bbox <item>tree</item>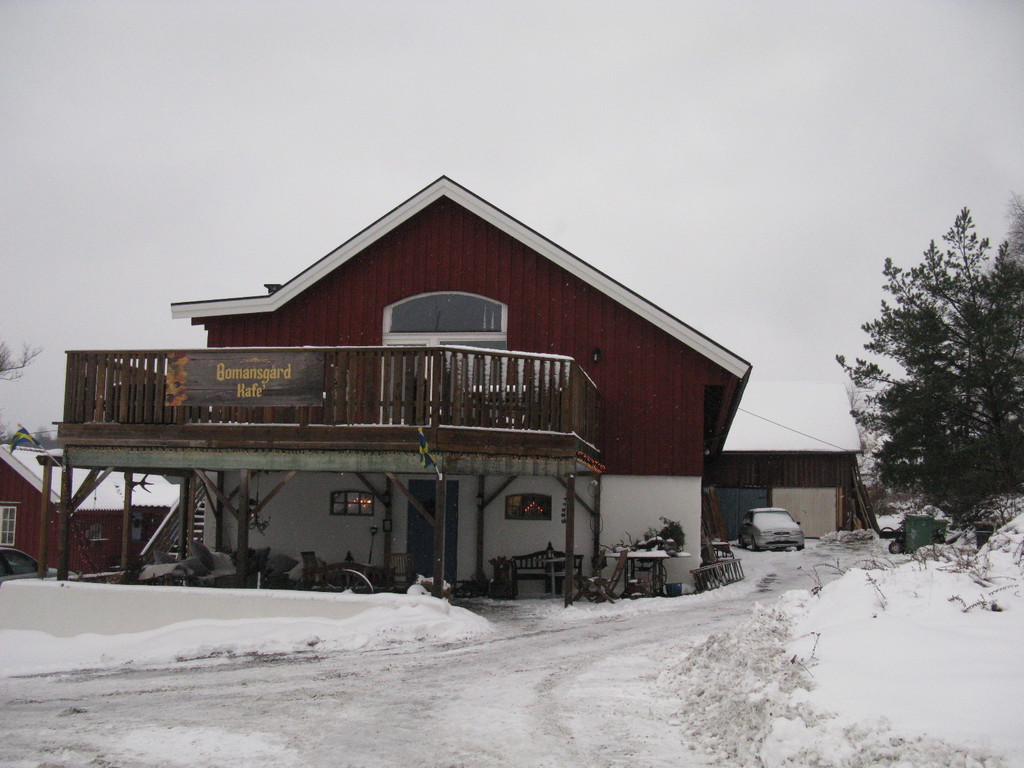
box=[995, 189, 1023, 277]
